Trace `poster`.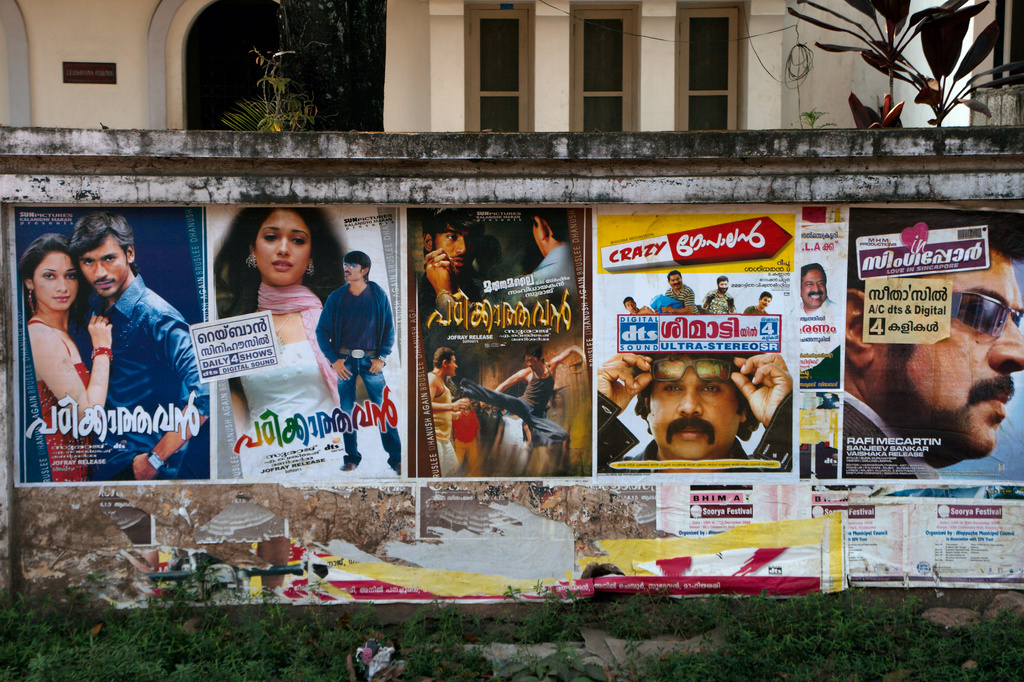
Traced to 589, 202, 797, 485.
